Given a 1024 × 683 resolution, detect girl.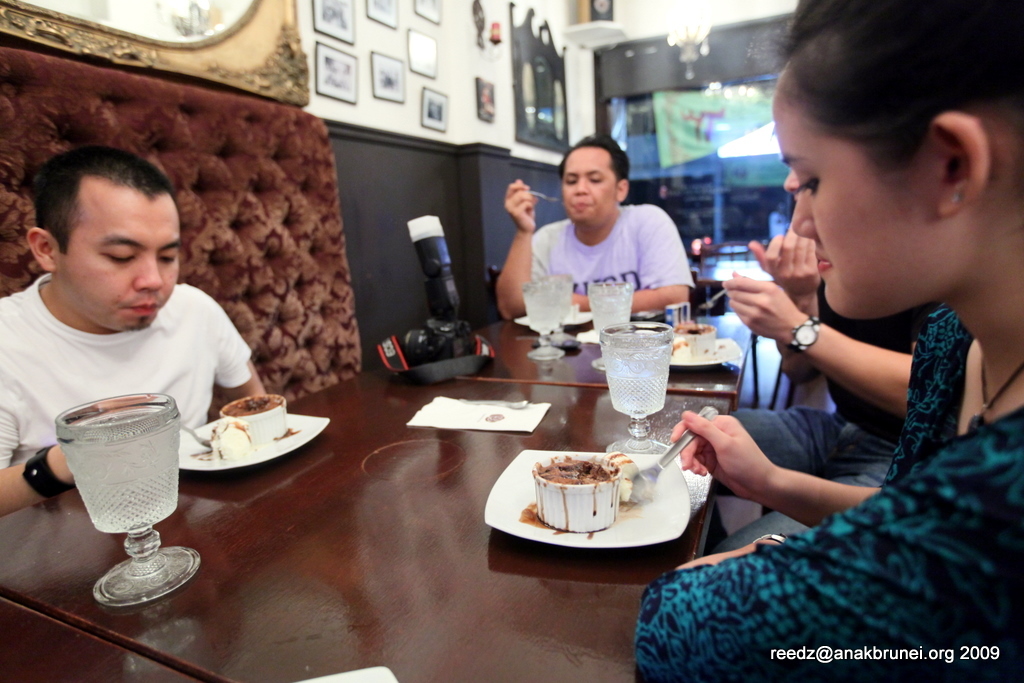
Rect(636, 0, 1023, 681).
